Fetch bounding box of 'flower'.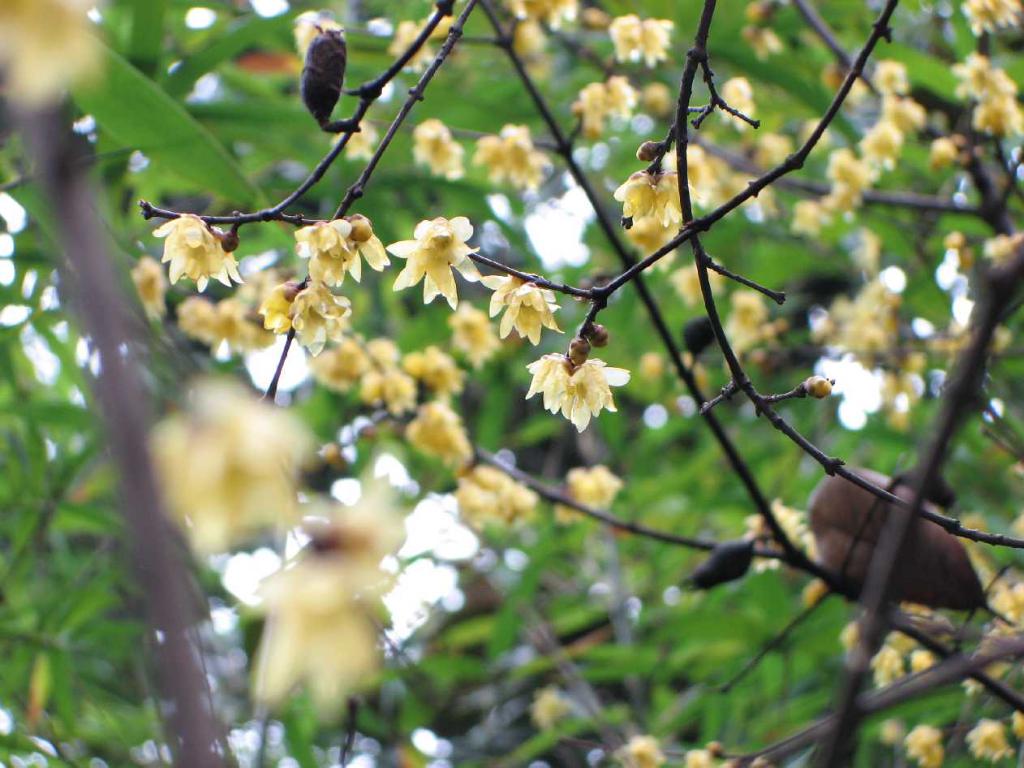
Bbox: <region>600, 12, 672, 67</region>.
